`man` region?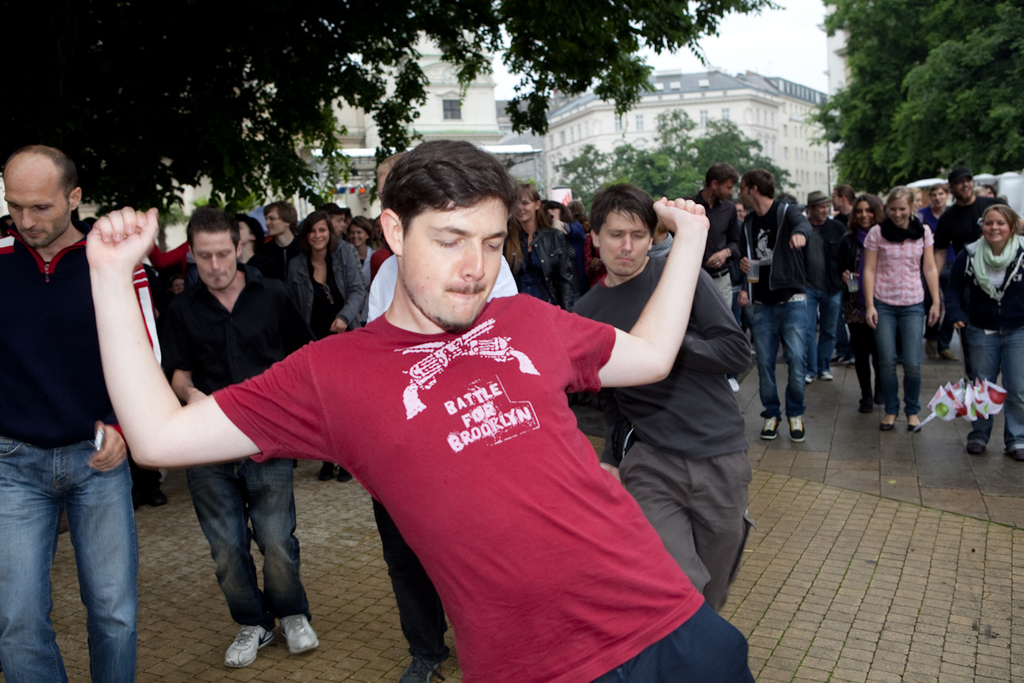
[364, 153, 516, 682]
